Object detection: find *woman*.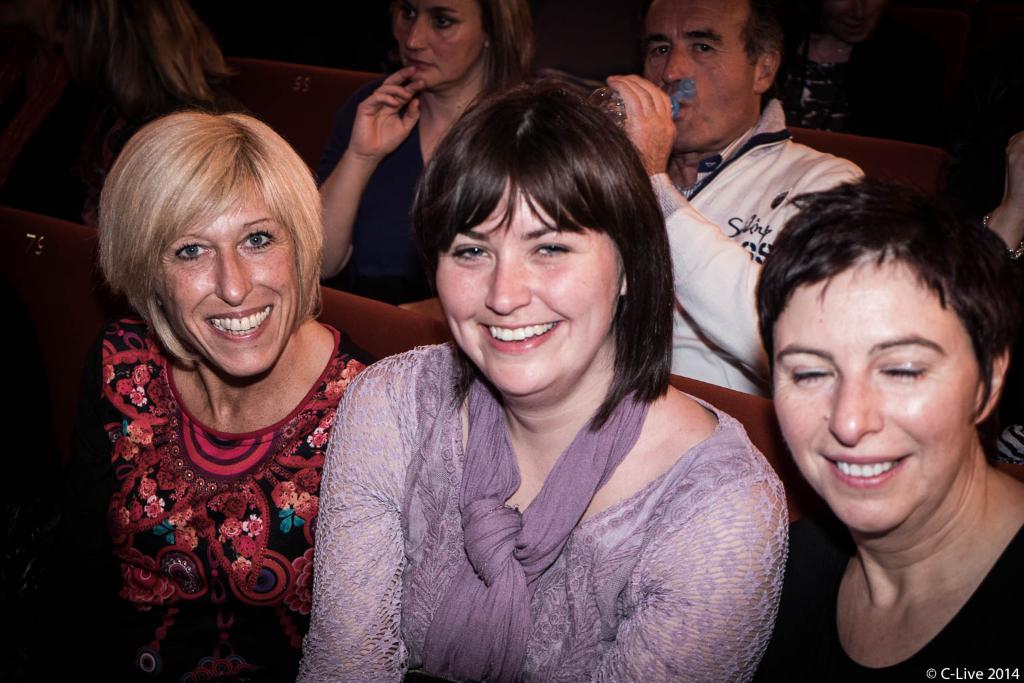
box(64, 113, 392, 682).
